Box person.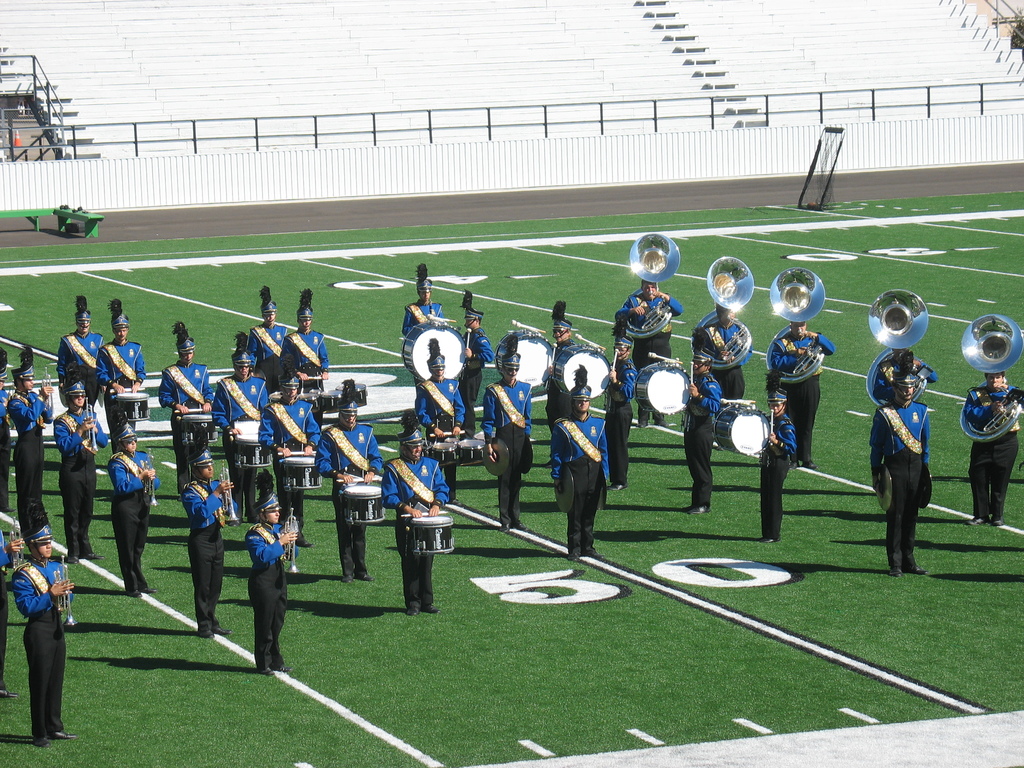
x1=549 y1=365 x2=613 y2=560.
